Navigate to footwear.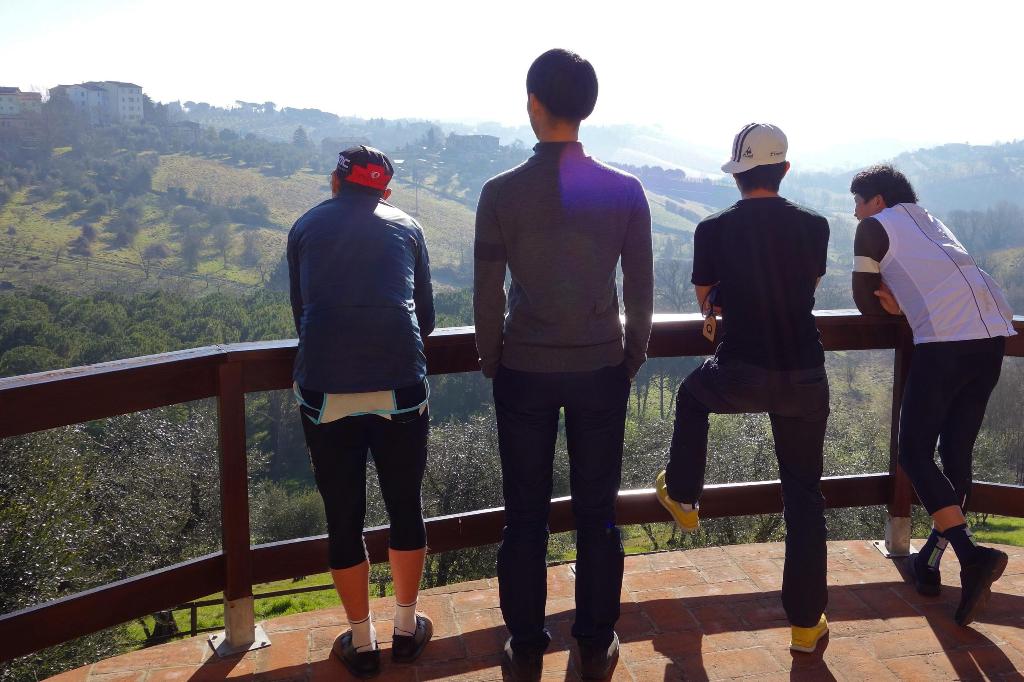
Navigation target: x1=790, y1=611, x2=831, y2=653.
